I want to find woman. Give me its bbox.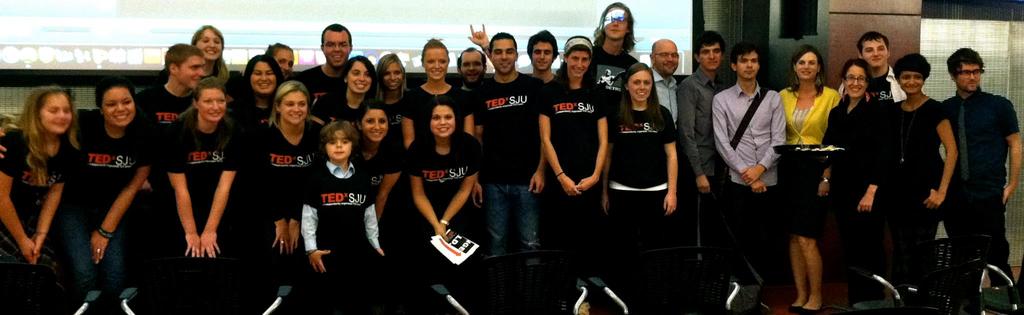
x1=815, y1=59, x2=897, y2=314.
